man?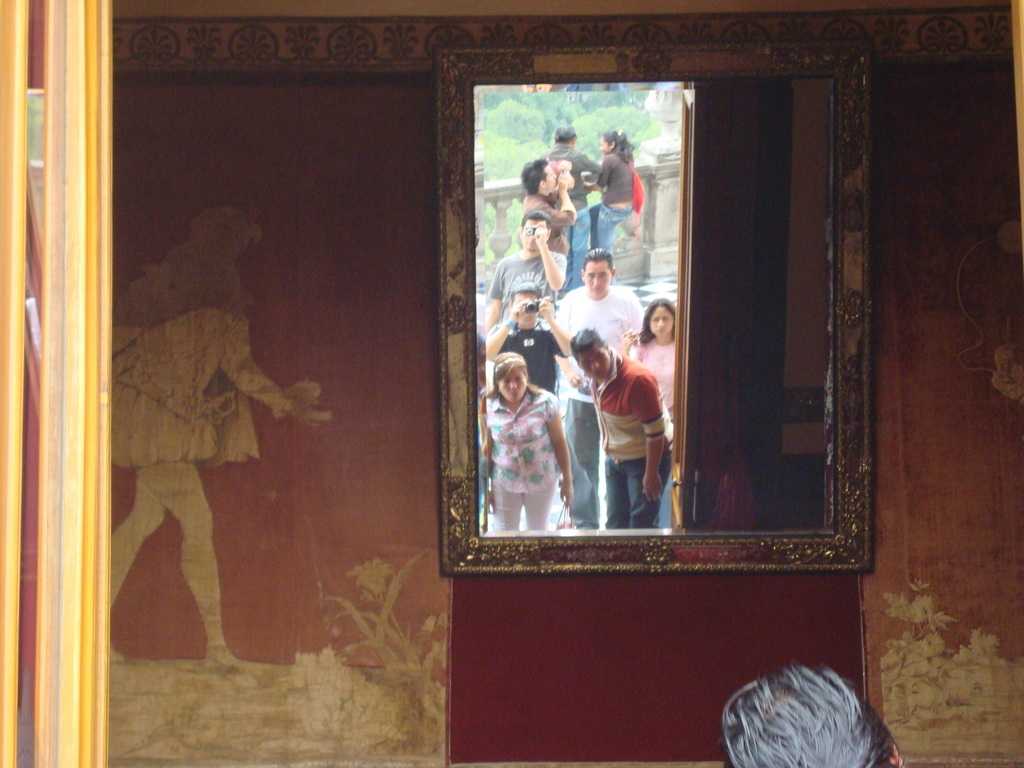
locate(483, 286, 576, 400)
